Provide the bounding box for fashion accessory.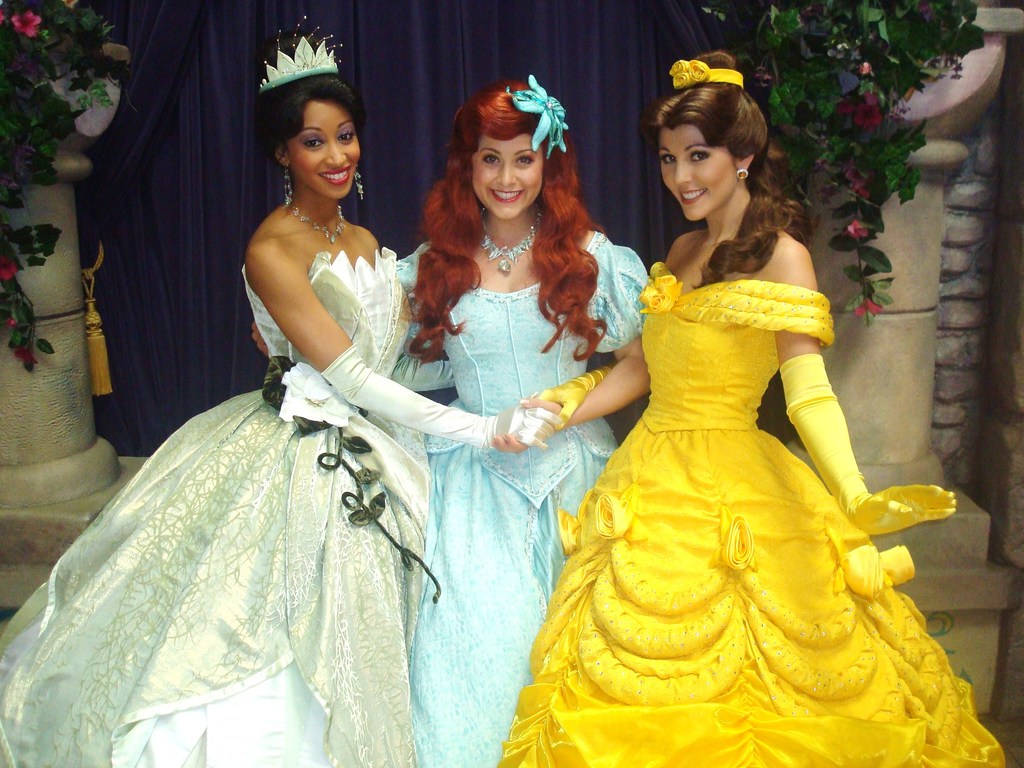
(x1=780, y1=353, x2=957, y2=534).
